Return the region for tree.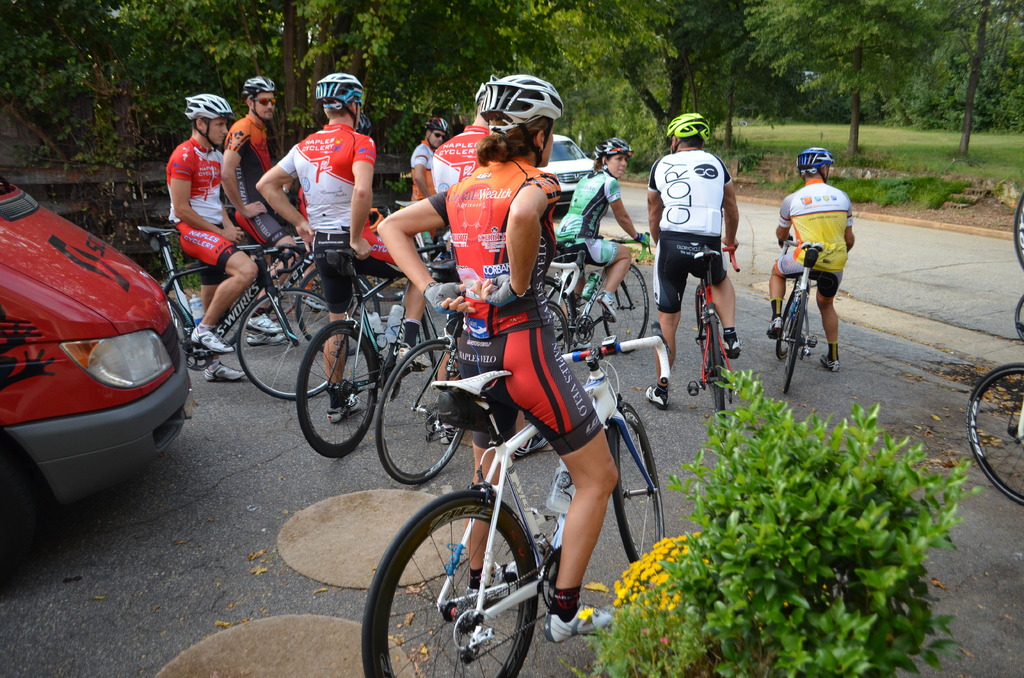
detection(712, 0, 952, 183).
